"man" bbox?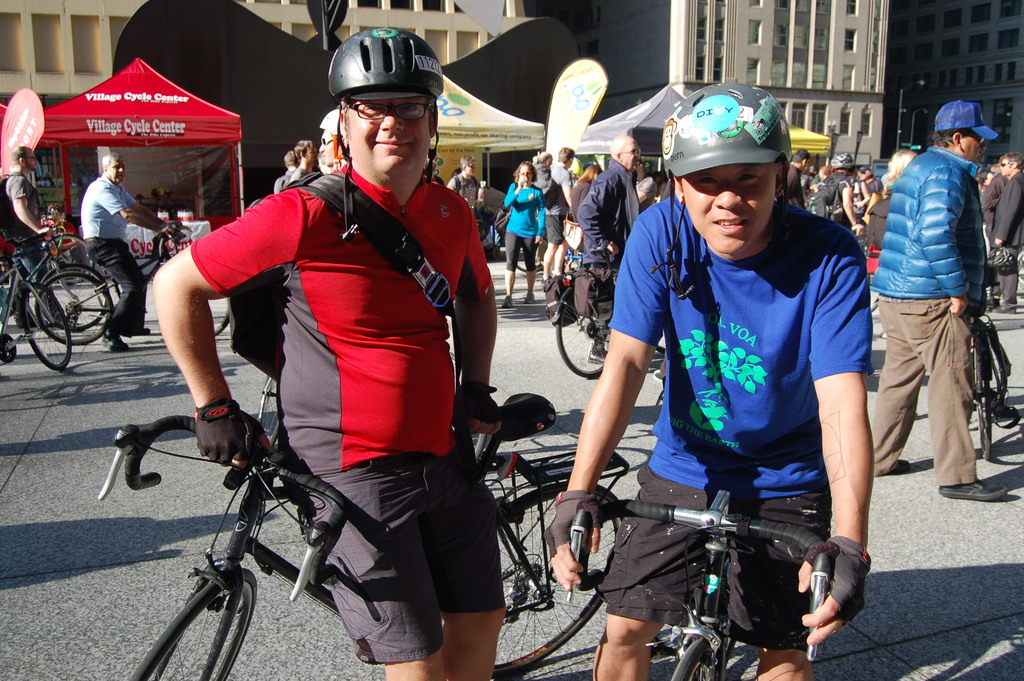
select_region(0, 142, 57, 330)
